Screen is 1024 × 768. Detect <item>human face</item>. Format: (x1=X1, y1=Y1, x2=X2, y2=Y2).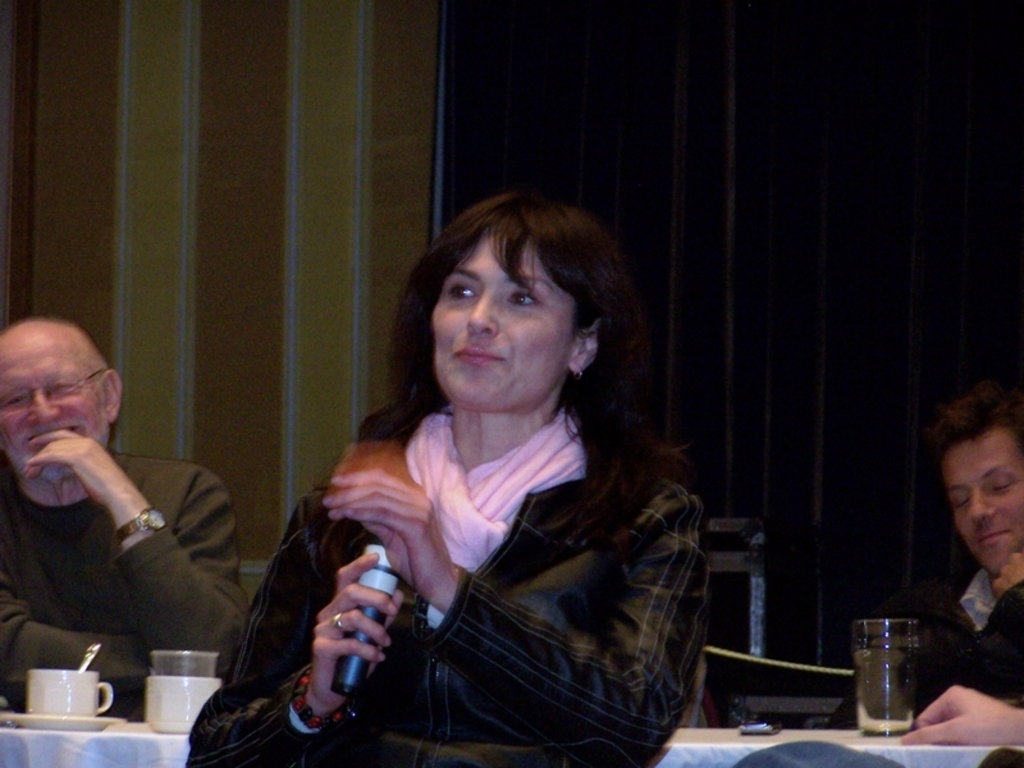
(x1=0, y1=339, x2=97, y2=477).
